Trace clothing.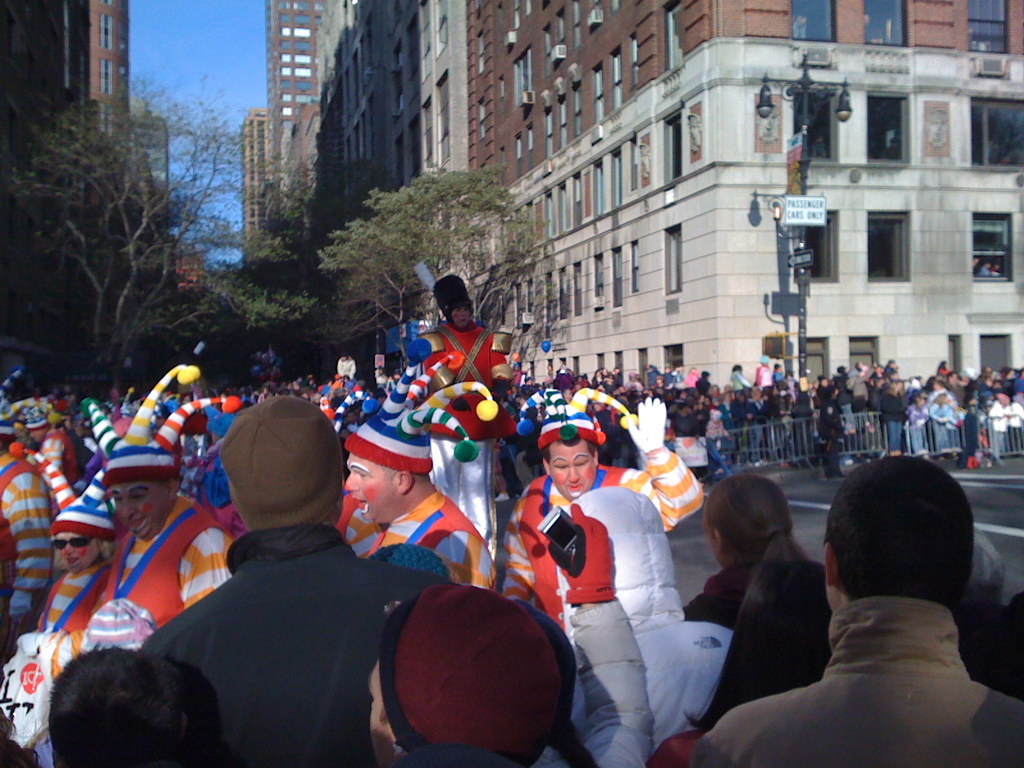
Traced to (x1=564, y1=483, x2=730, y2=755).
